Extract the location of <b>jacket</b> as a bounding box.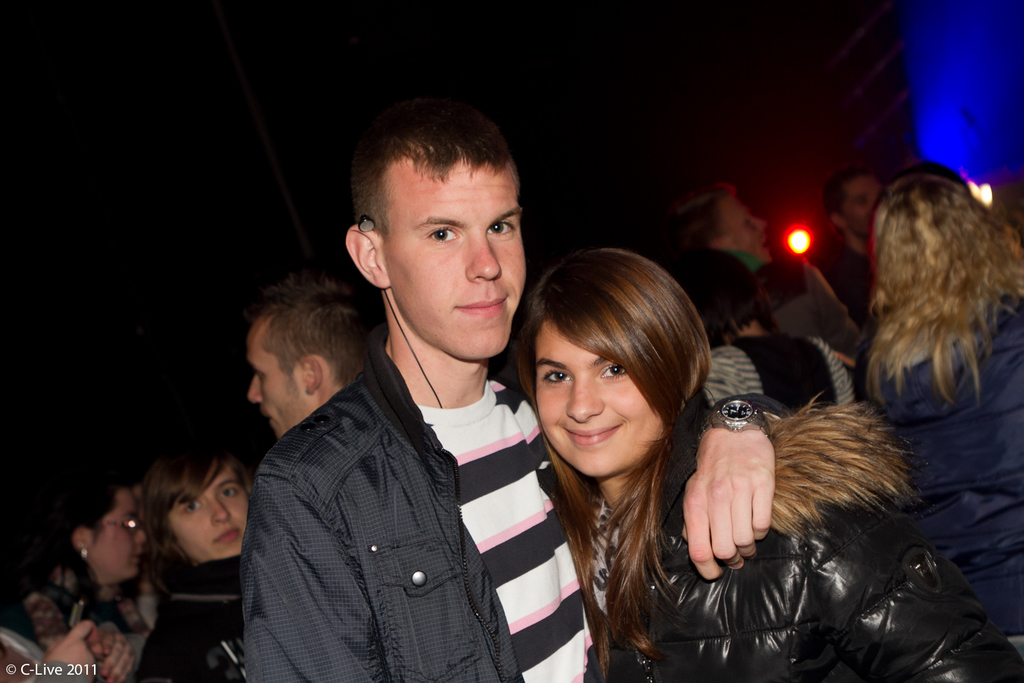
850 294 1023 636.
